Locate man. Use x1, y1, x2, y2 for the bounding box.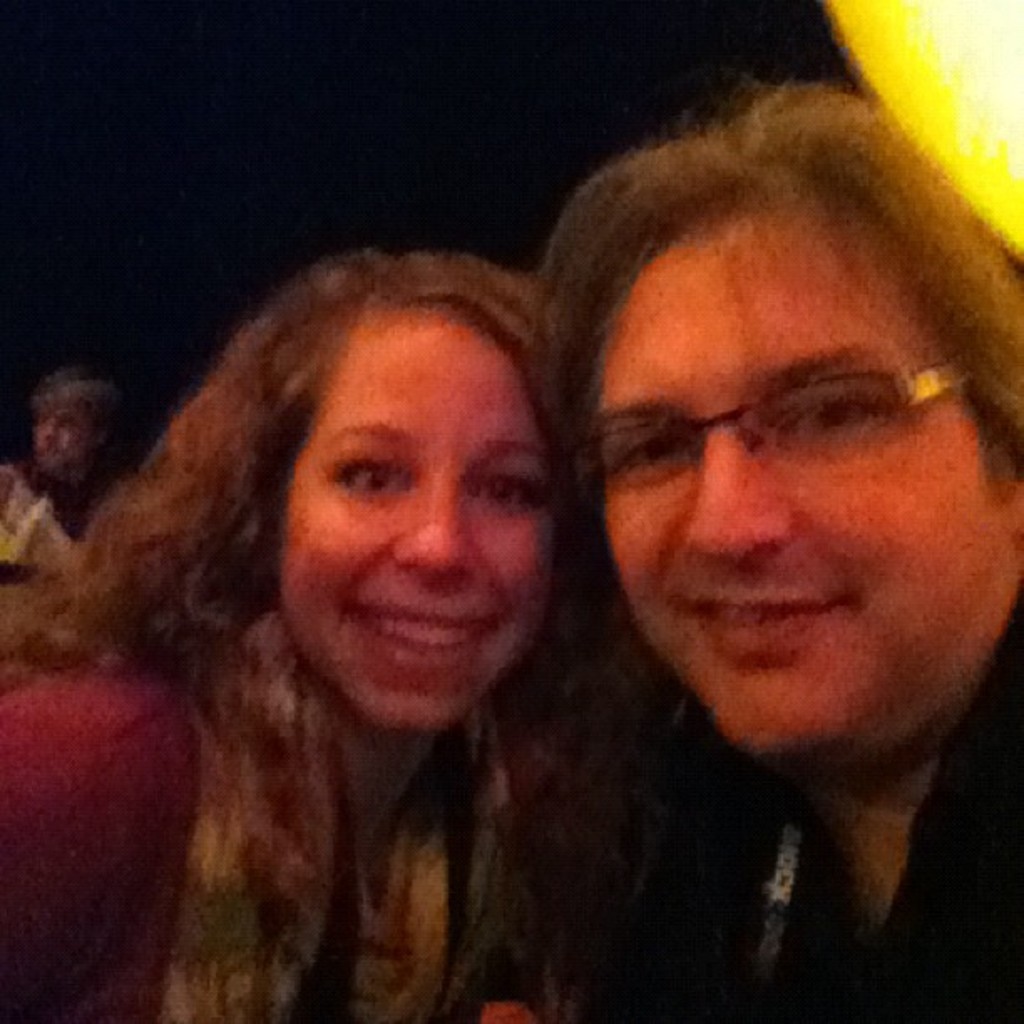
487, 125, 1023, 969.
